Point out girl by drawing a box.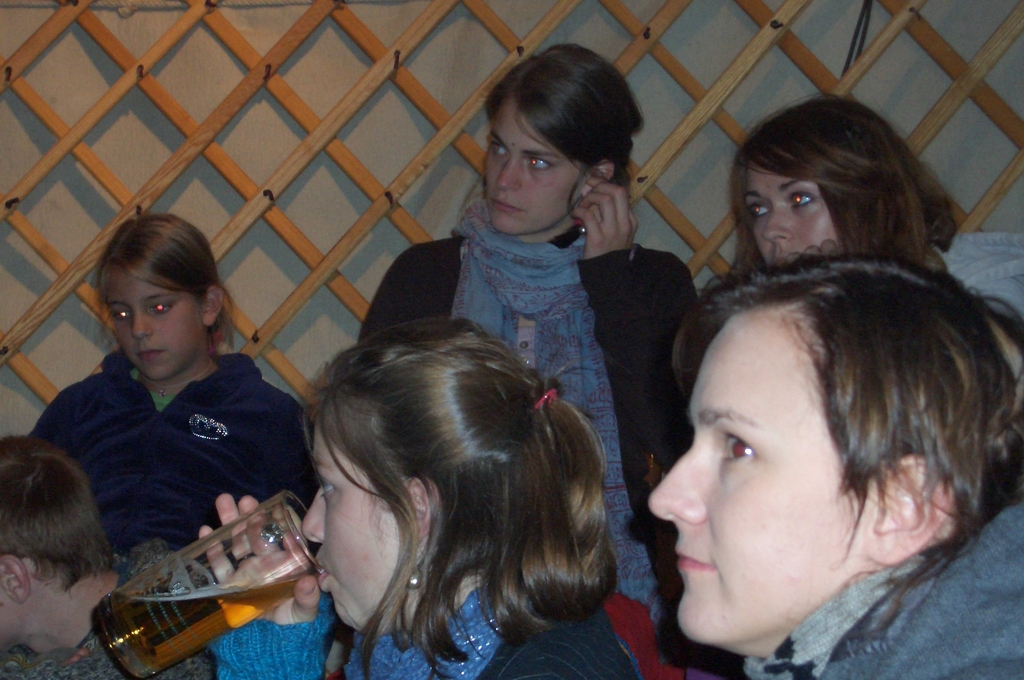
rect(24, 213, 323, 571).
